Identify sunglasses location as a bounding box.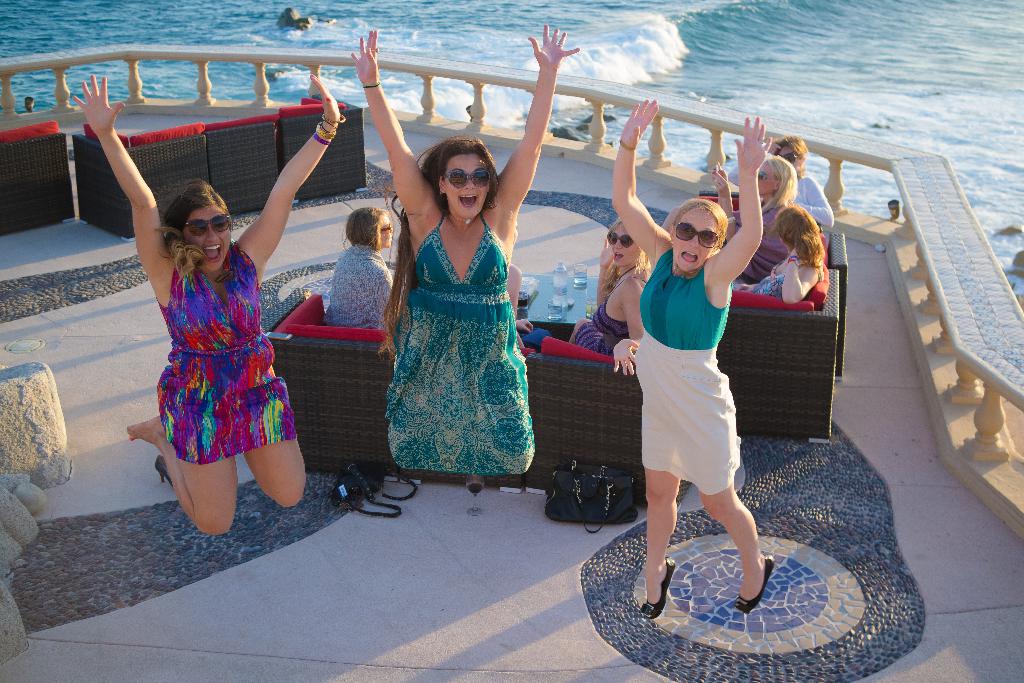
rect(758, 169, 767, 181).
